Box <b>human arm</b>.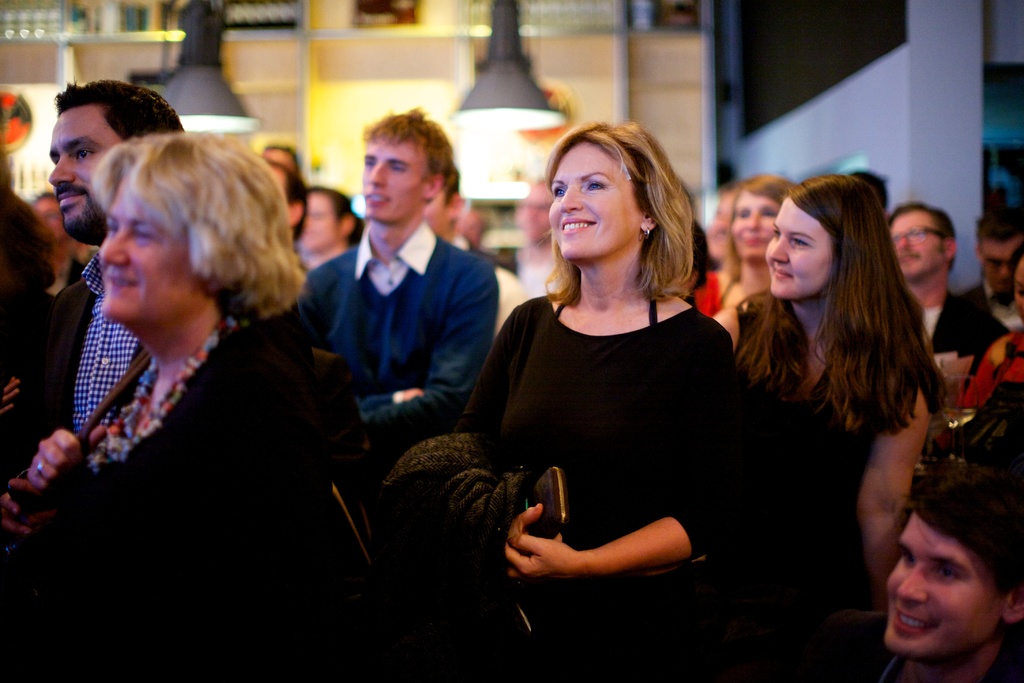
box(854, 388, 934, 614).
